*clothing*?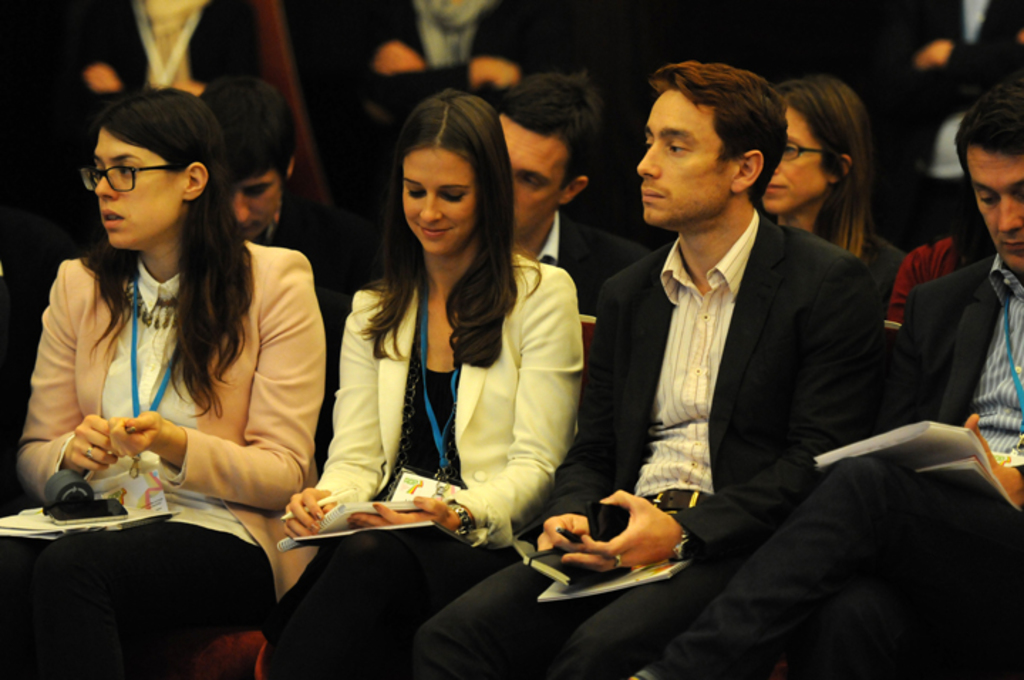
rect(55, 0, 260, 178)
